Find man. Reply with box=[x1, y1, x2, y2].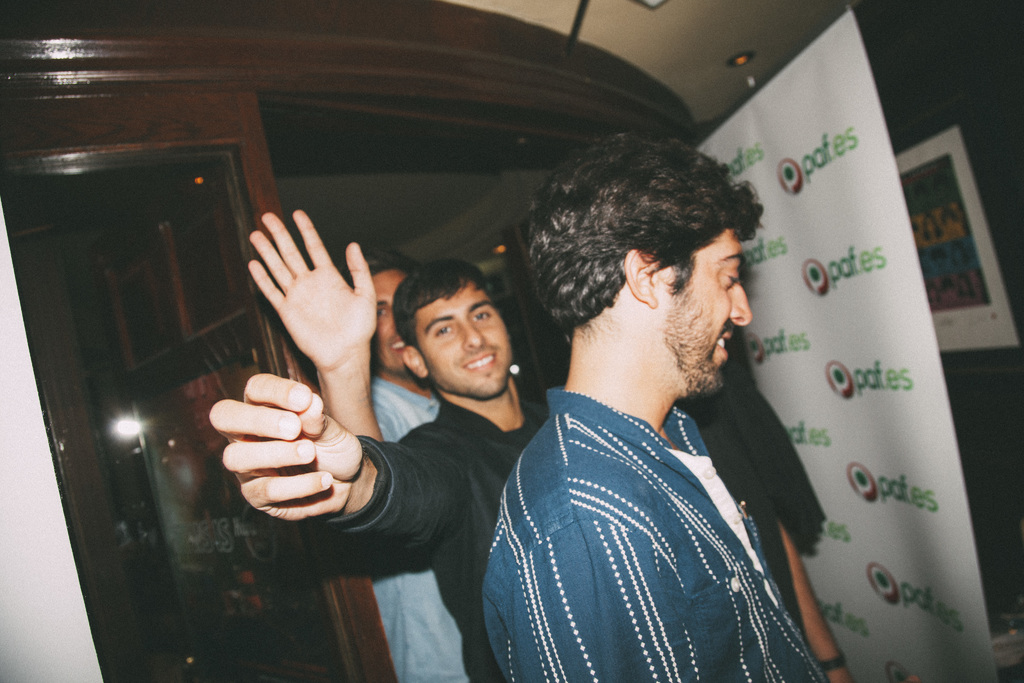
box=[471, 131, 862, 671].
